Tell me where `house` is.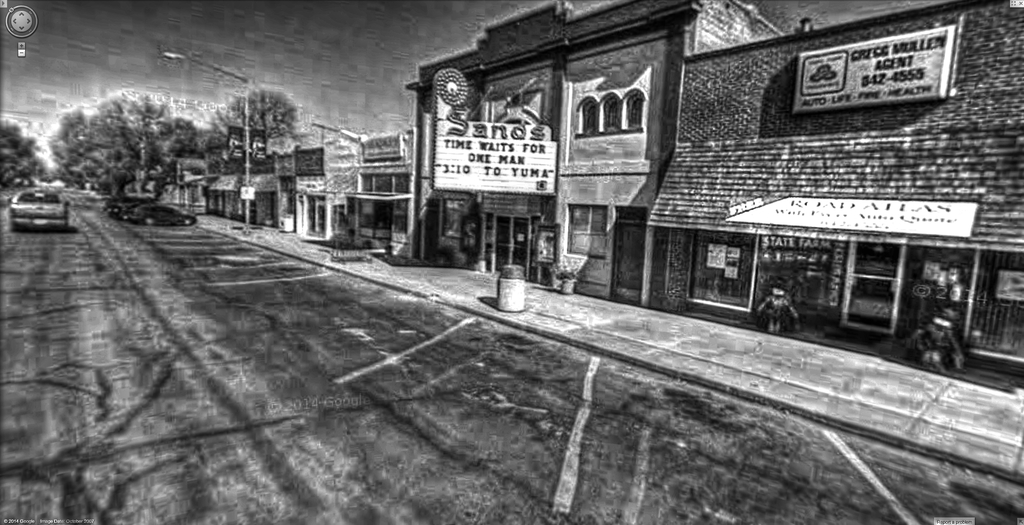
`house` is at (417, 44, 540, 269).
